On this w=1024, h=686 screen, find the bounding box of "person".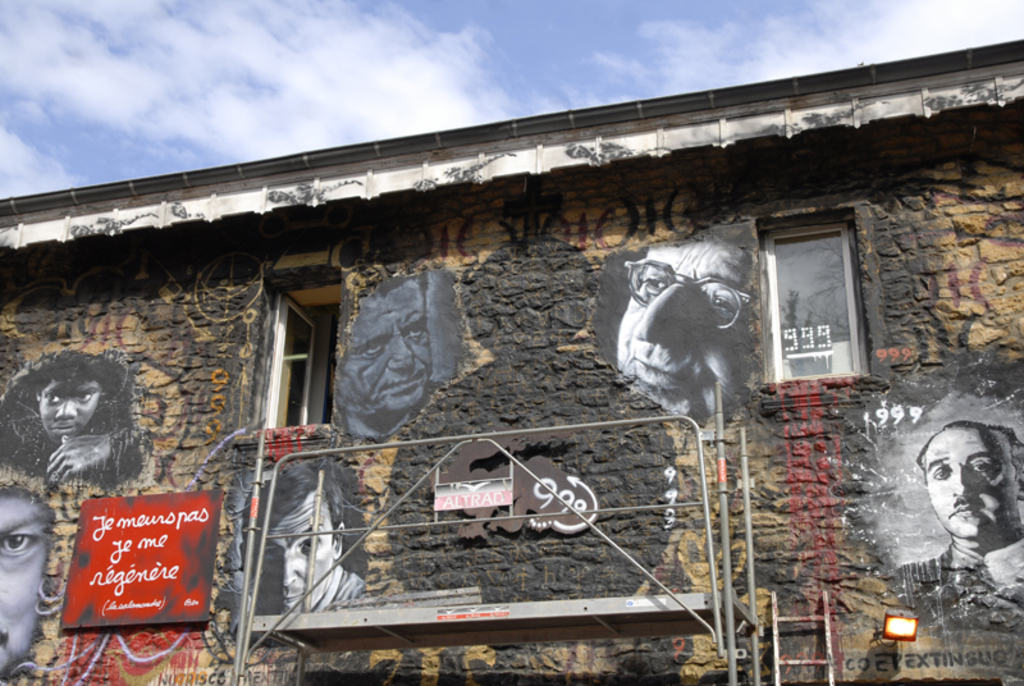
Bounding box: 0/488/55/685.
